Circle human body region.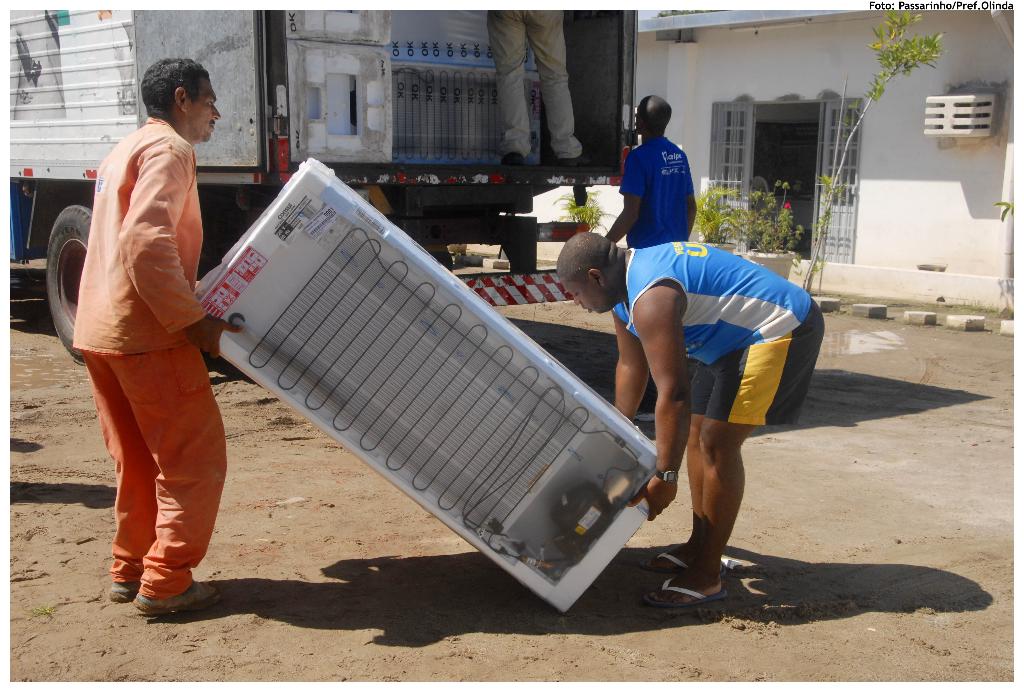
Region: box=[70, 116, 244, 618].
